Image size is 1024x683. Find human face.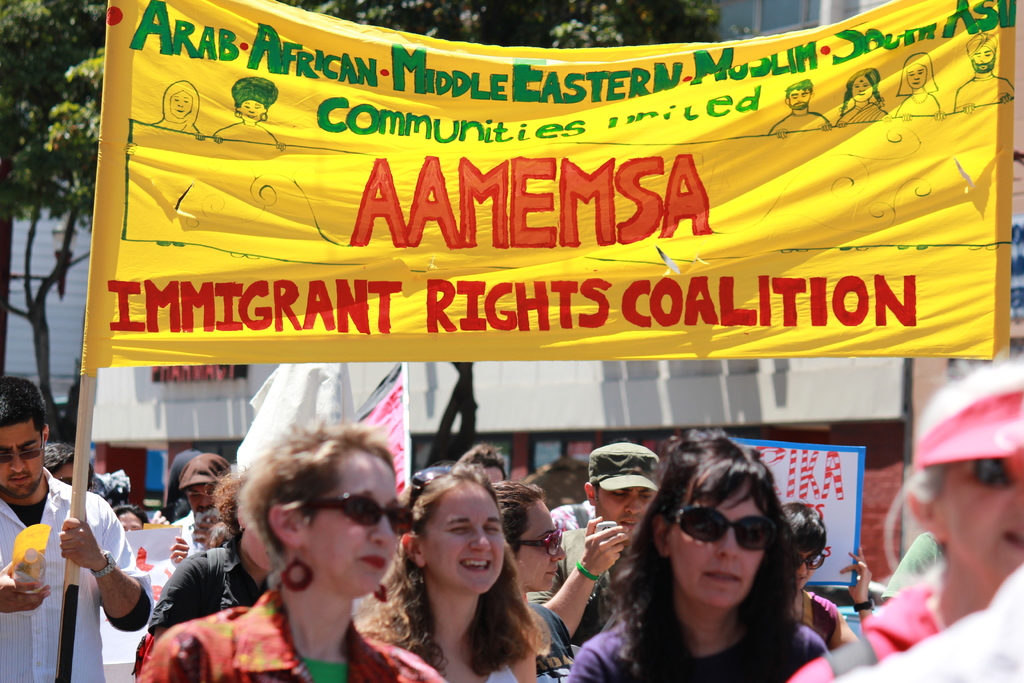
[168, 92, 194, 118].
